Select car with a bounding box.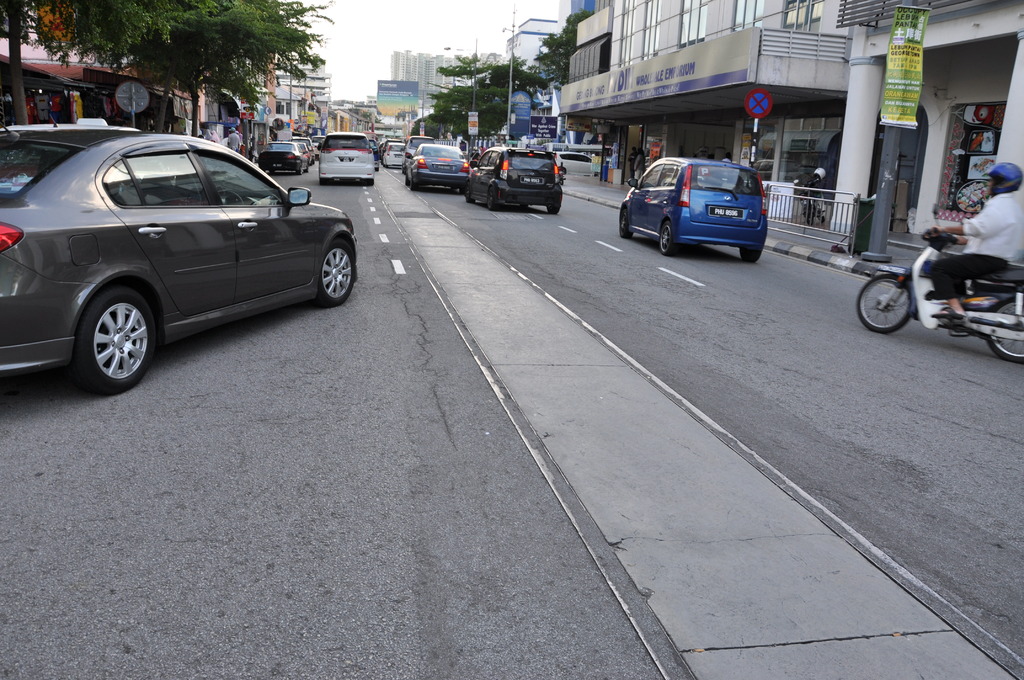
region(3, 126, 367, 389).
